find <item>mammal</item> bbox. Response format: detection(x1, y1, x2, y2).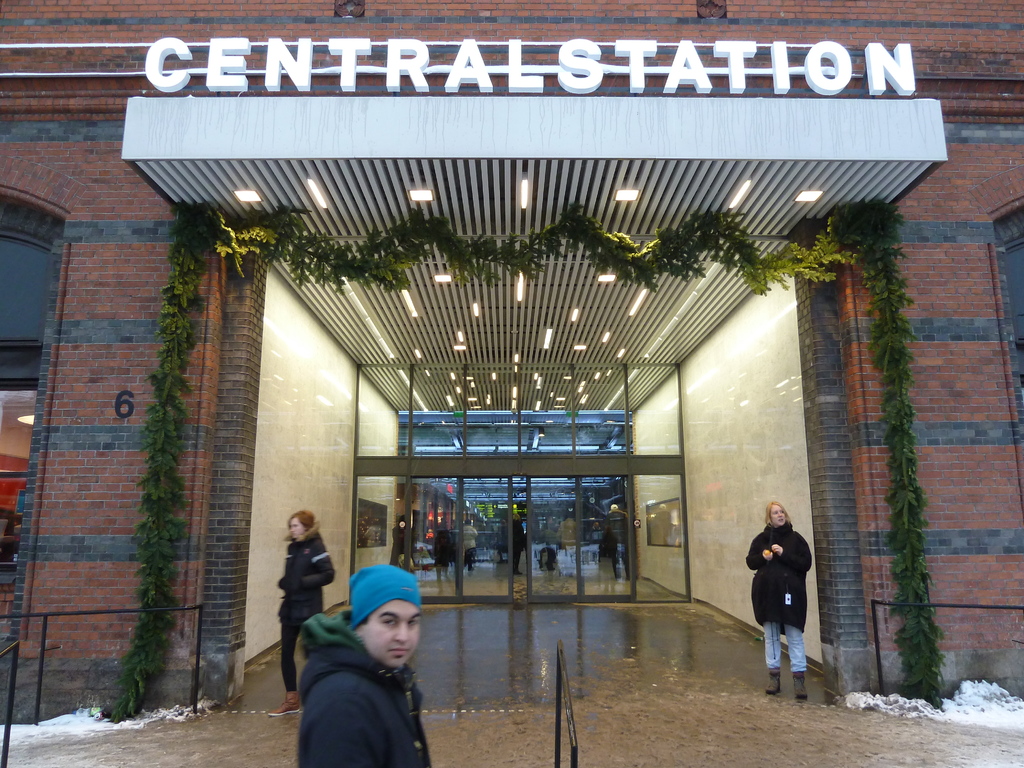
detection(587, 523, 599, 541).
